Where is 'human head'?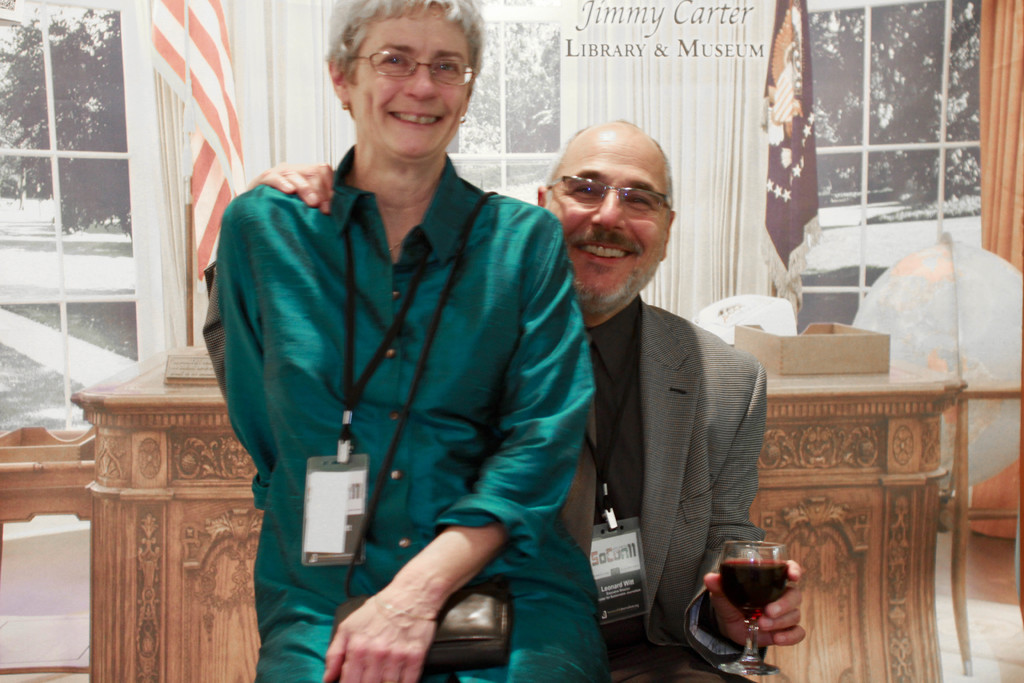
bbox=[325, 0, 483, 167].
